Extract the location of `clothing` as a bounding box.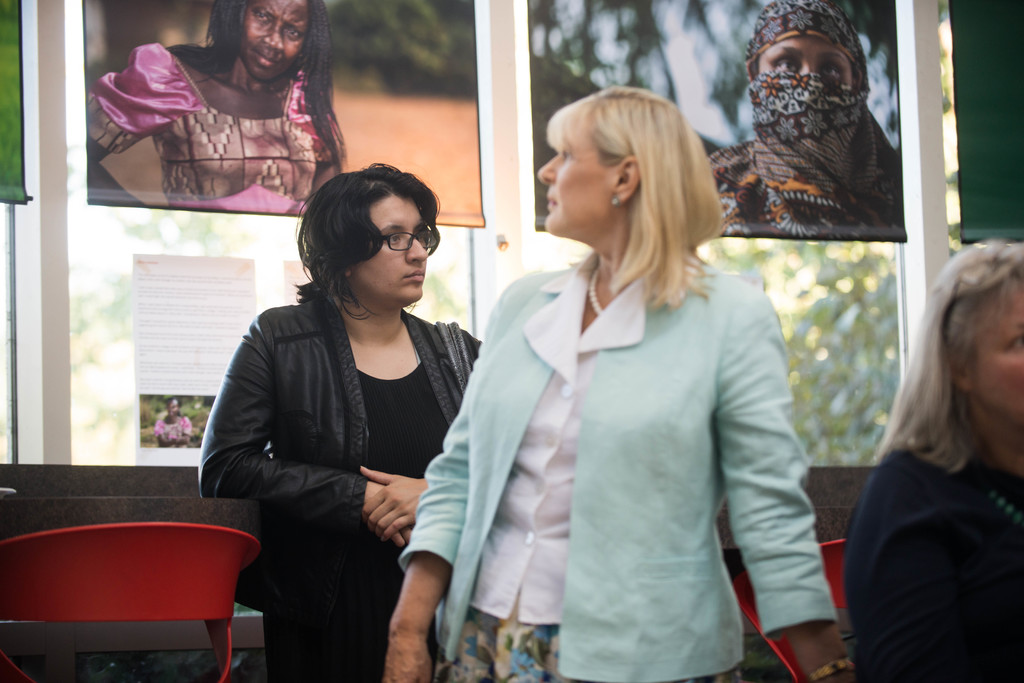
[x1=703, y1=0, x2=908, y2=241].
